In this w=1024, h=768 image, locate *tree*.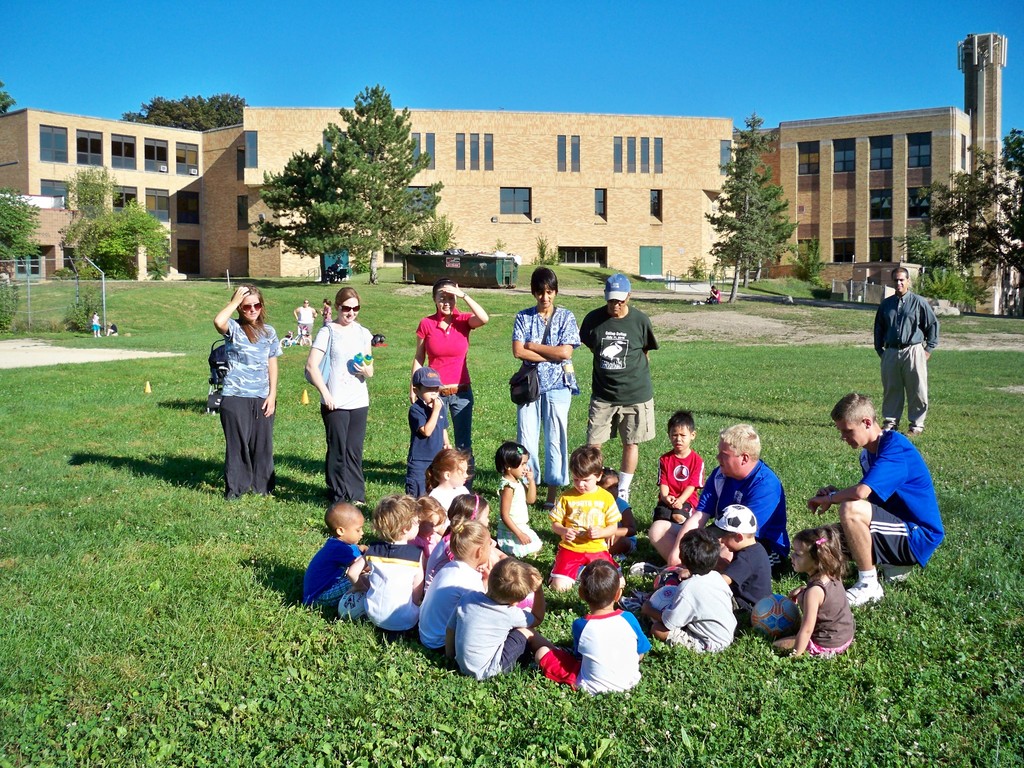
Bounding box: (67,166,116,225).
